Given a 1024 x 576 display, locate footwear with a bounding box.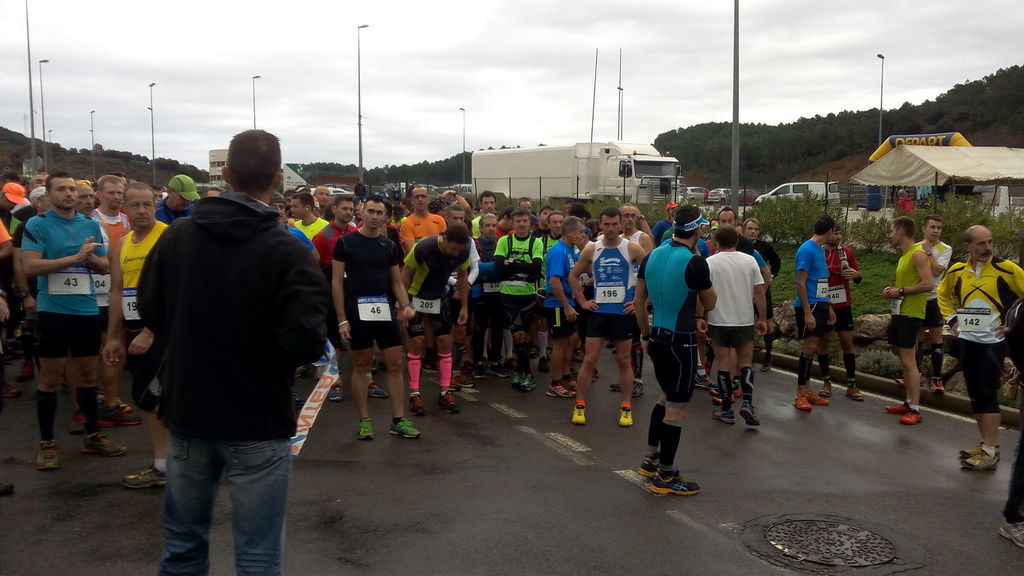
Located: [x1=610, y1=380, x2=626, y2=390].
